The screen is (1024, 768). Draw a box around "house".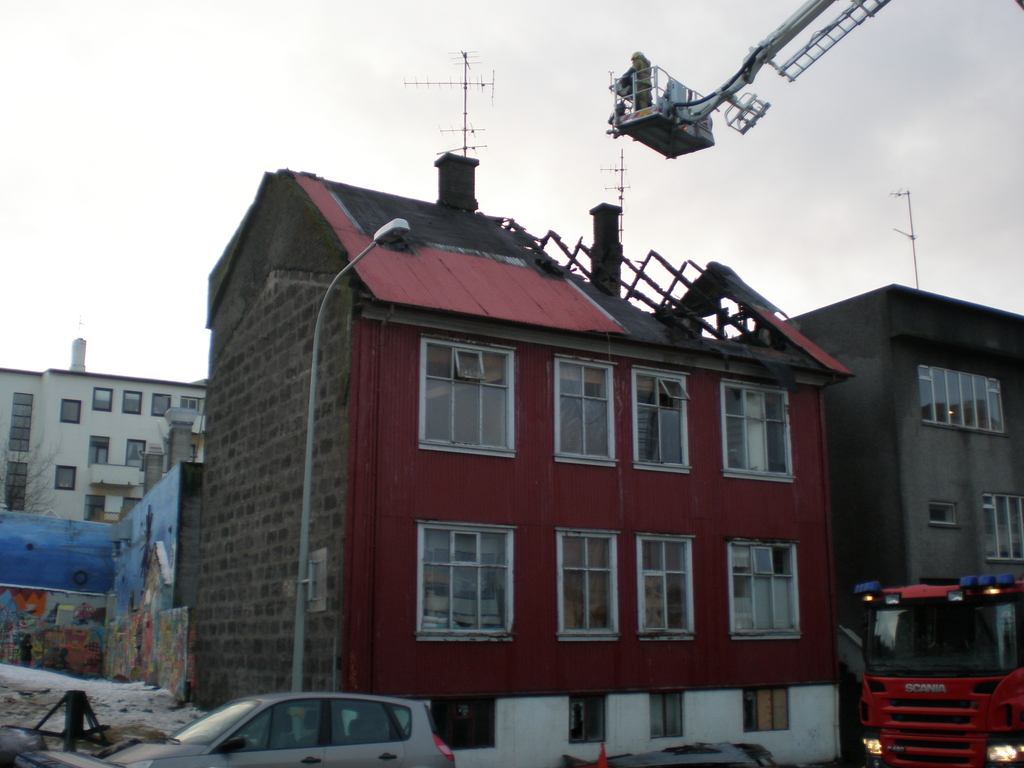
locate(198, 47, 854, 767).
